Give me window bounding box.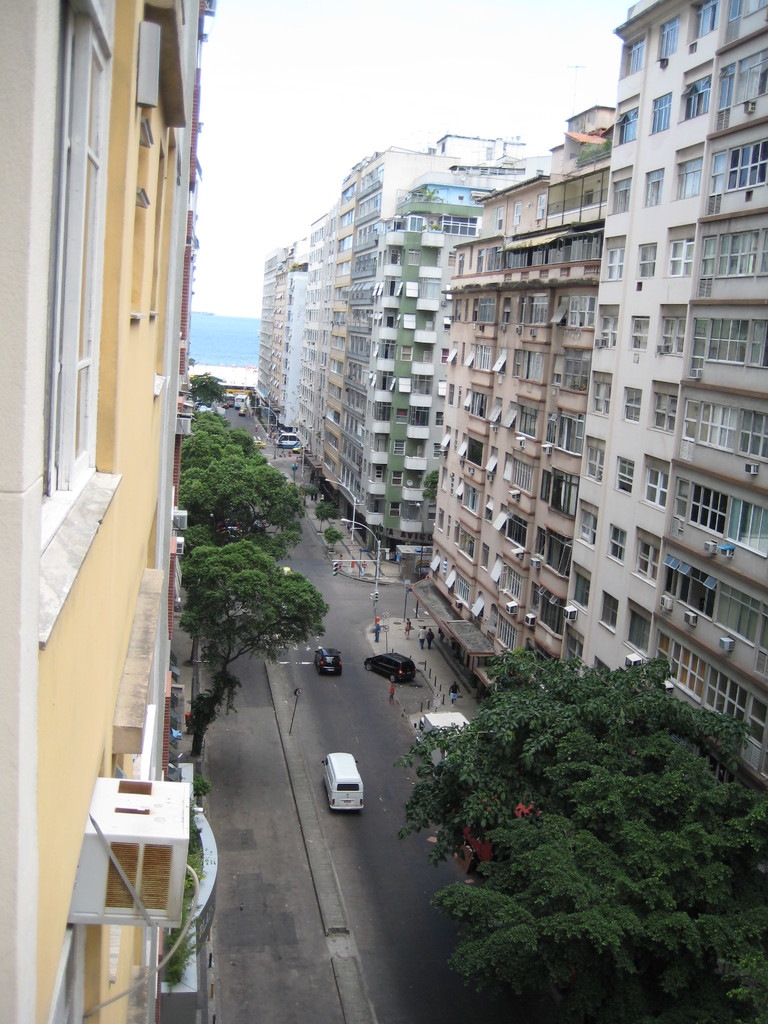
676, 483, 767, 559.
